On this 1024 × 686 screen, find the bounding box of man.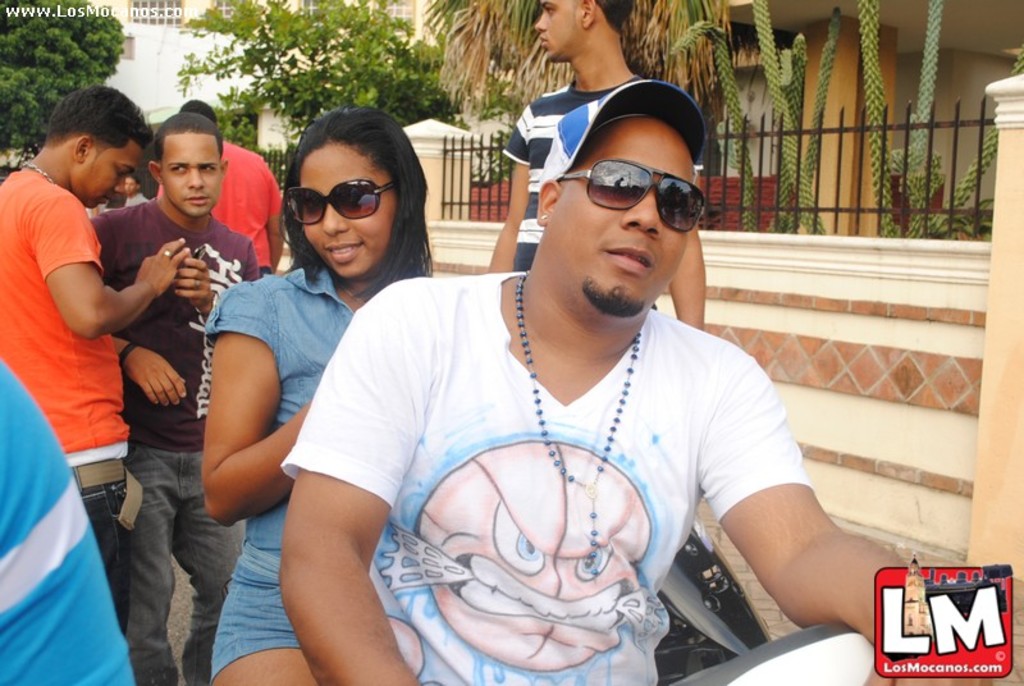
Bounding box: 488,0,708,331.
